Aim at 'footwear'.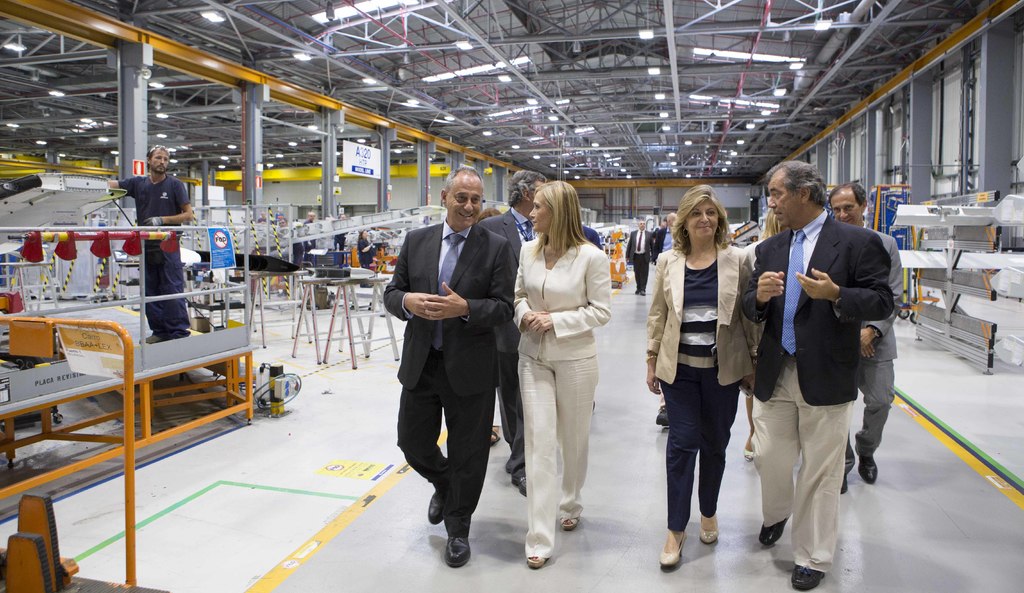
Aimed at pyautogui.locateOnScreen(559, 516, 580, 527).
